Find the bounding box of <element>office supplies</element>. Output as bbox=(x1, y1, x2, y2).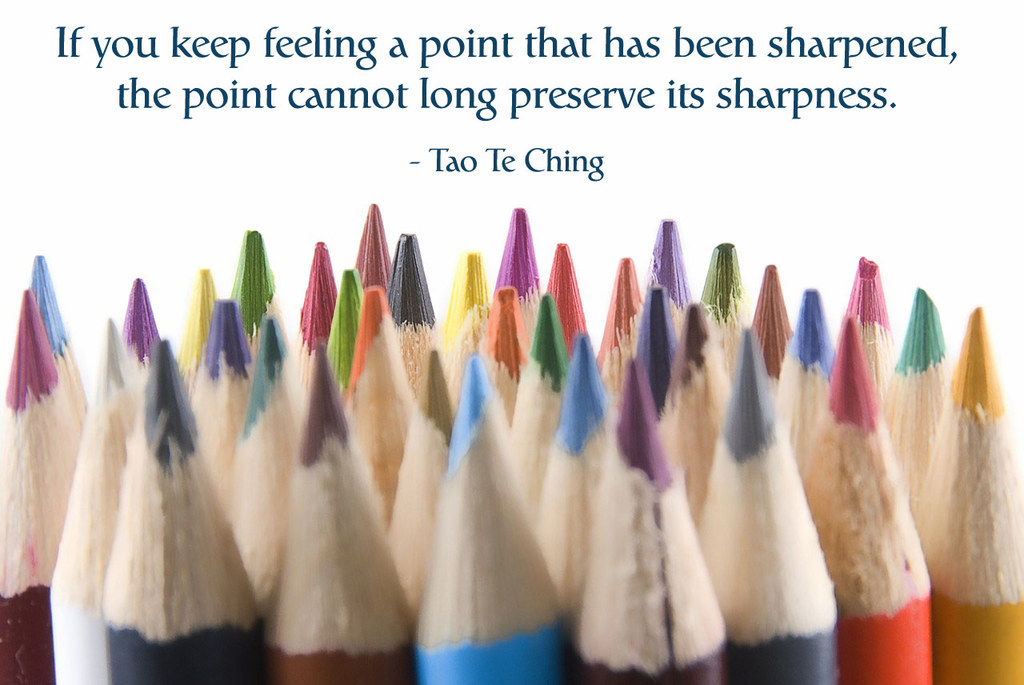
bbox=(842, 258, 894, 387).
